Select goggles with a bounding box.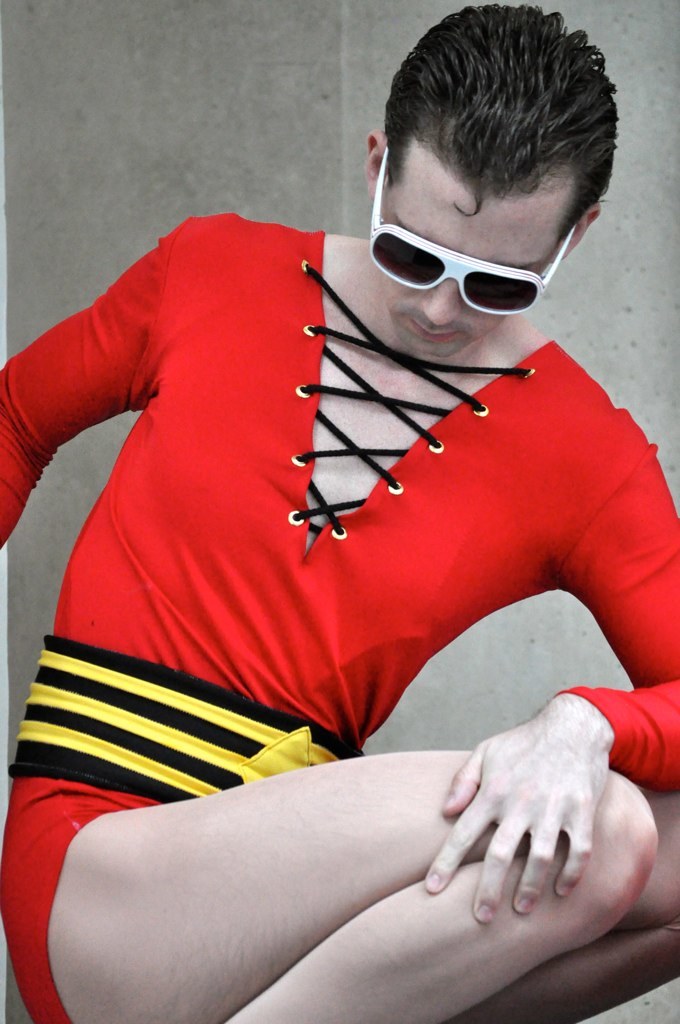
BBox(341, 151, 609, 296).
